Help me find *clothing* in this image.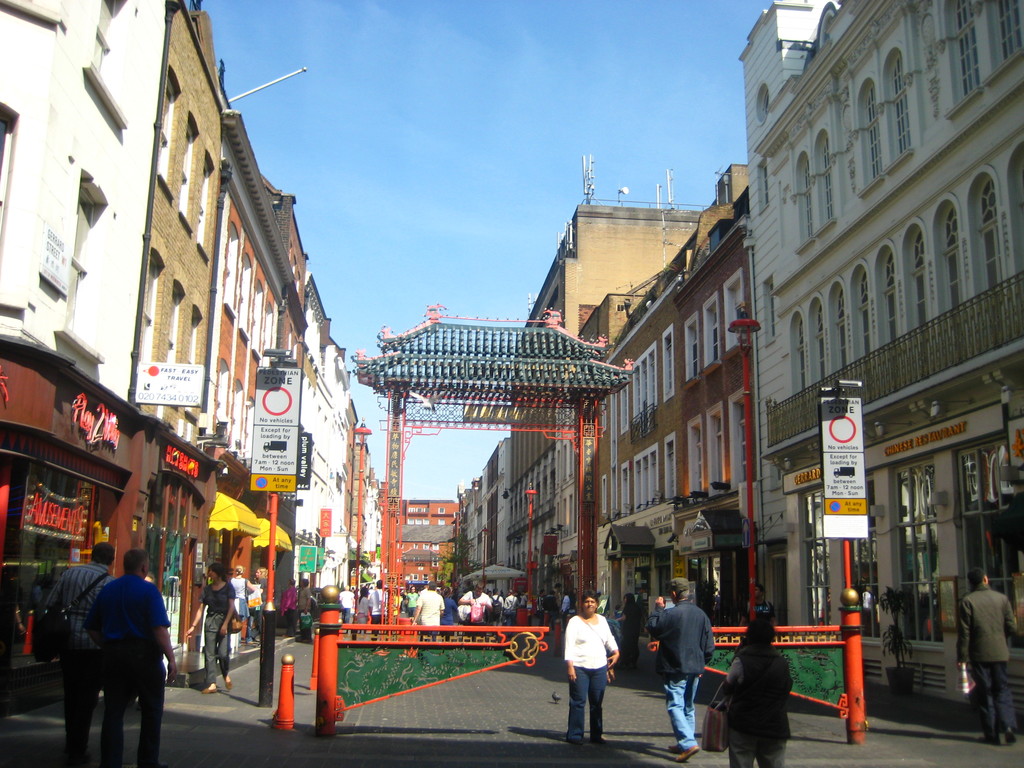
Found it: box=[459, 593, 489, 624].
